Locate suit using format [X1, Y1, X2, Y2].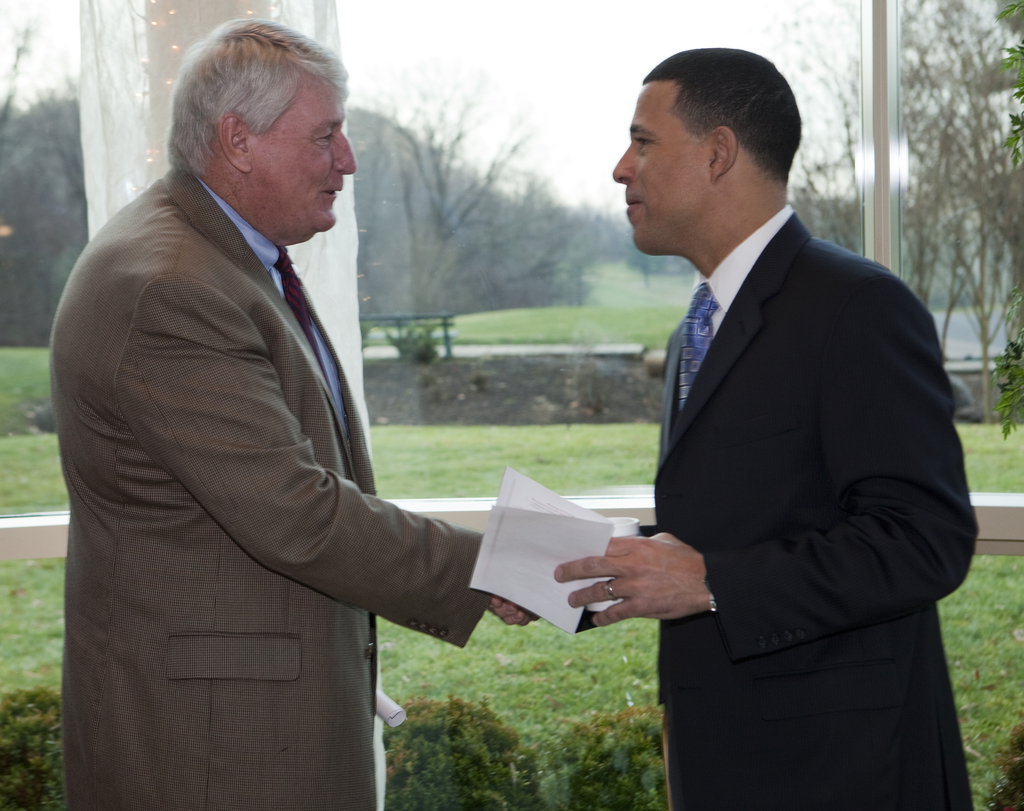
[42, 23, 485, 809].
